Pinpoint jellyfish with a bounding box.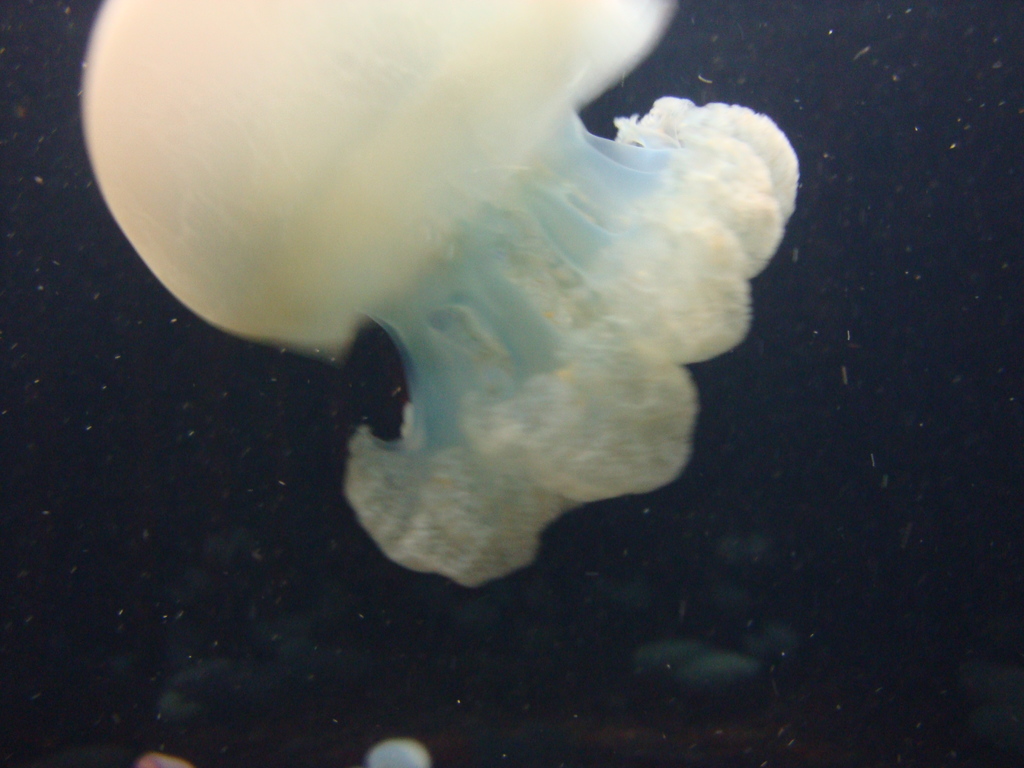
select_region(74, 0, 799, 589).
